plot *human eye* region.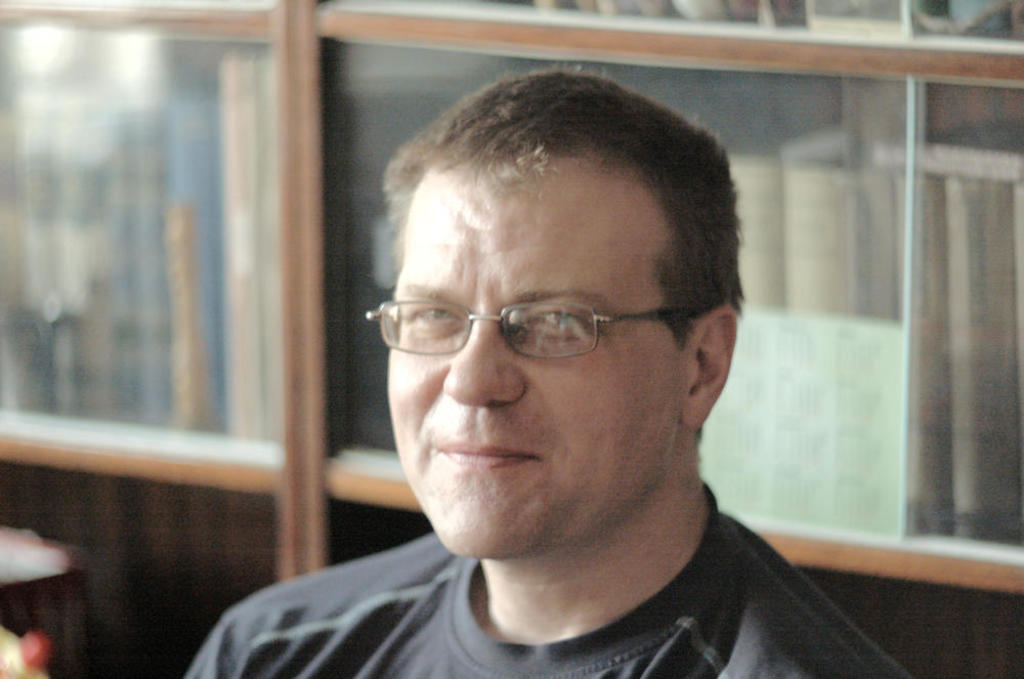
Plotted at <box>515,304,595,344</box>.
